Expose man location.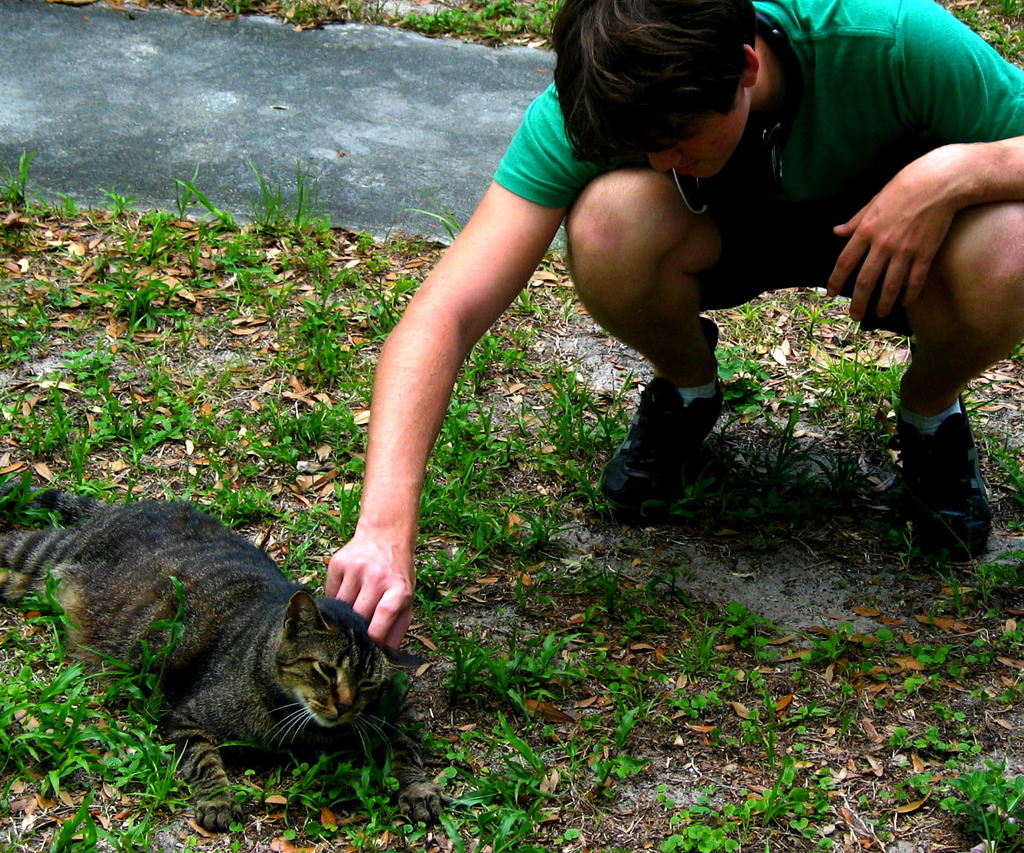
Exposed at 326,6,1023,642.
